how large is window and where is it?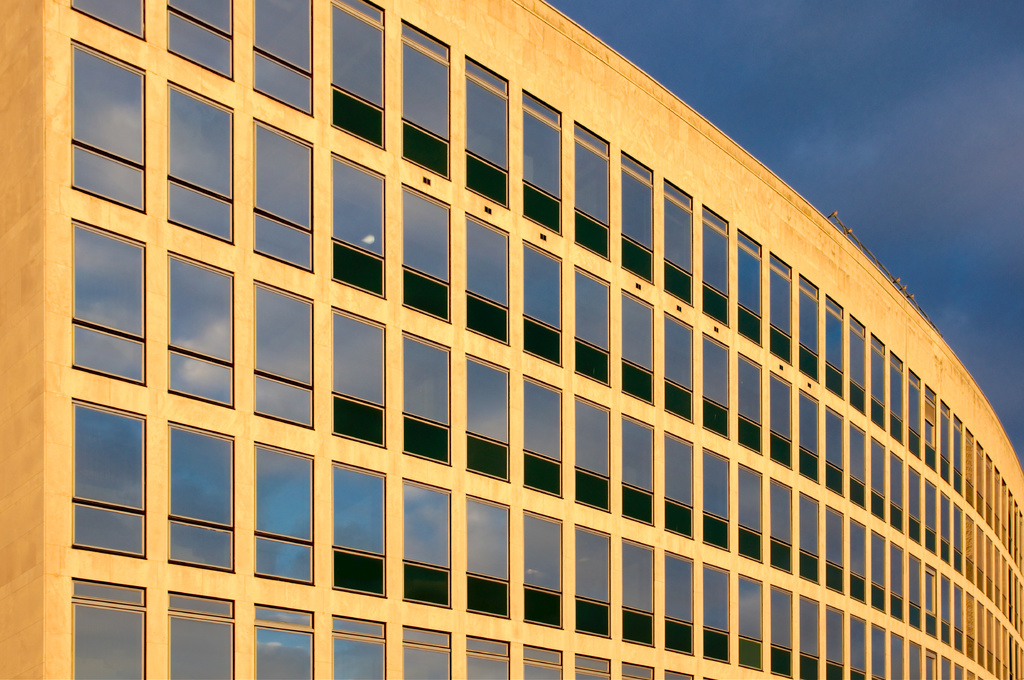
Bounding box: 399:624:456:679.
